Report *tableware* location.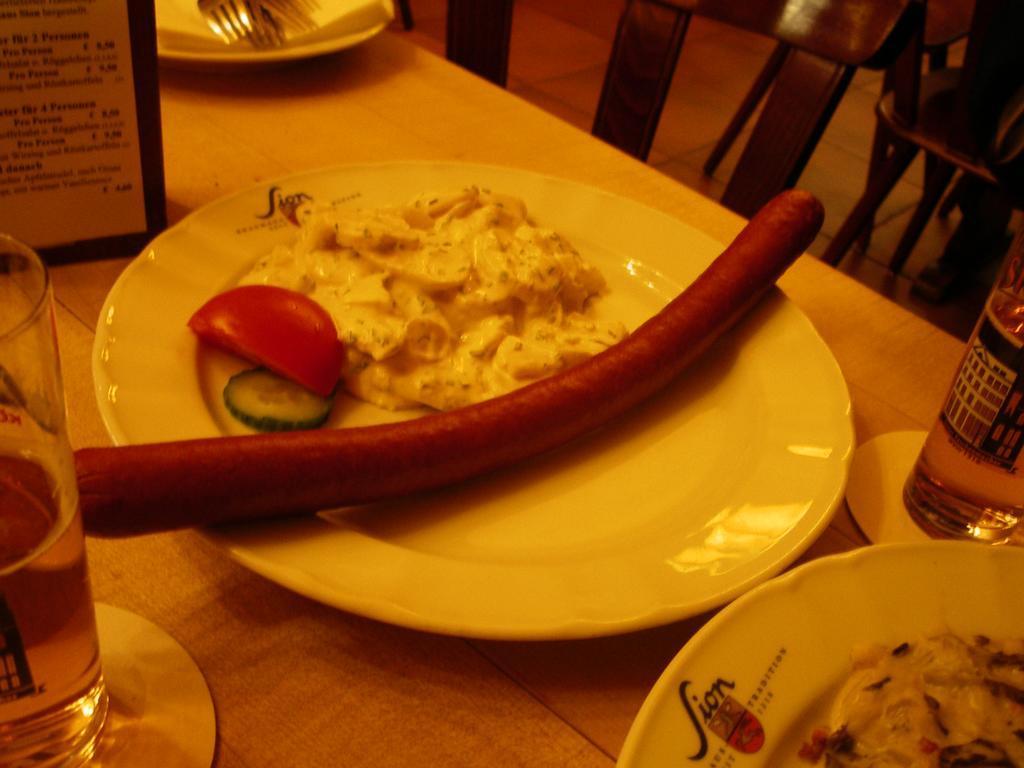
Report: crop(83, 156, 860, 648).
